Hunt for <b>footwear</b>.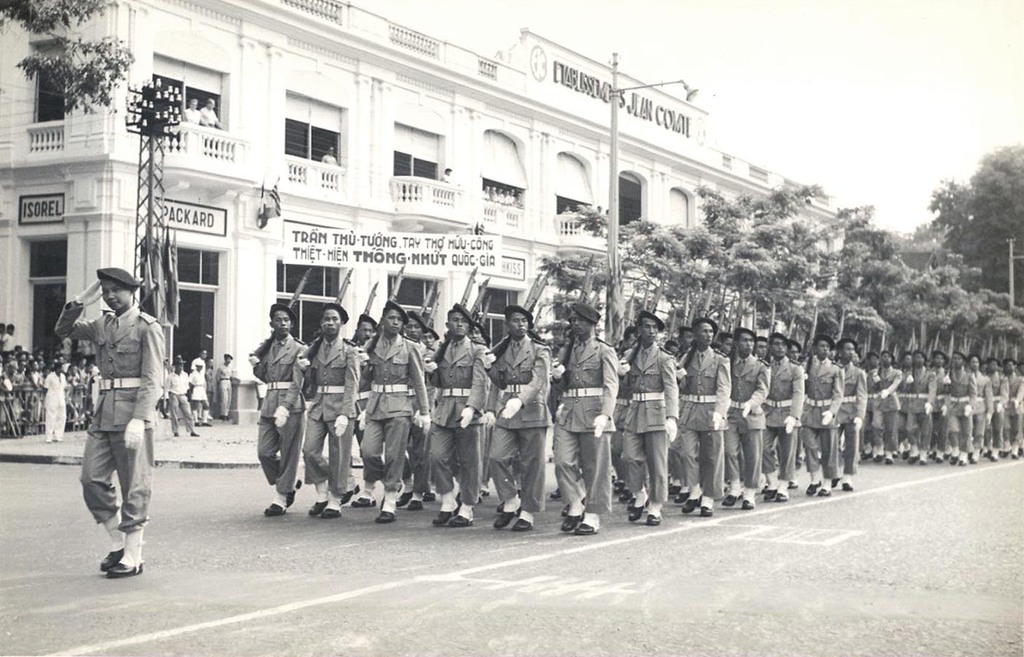
Hunted down at x1=556, y1=516, x2=582, y2=534.
